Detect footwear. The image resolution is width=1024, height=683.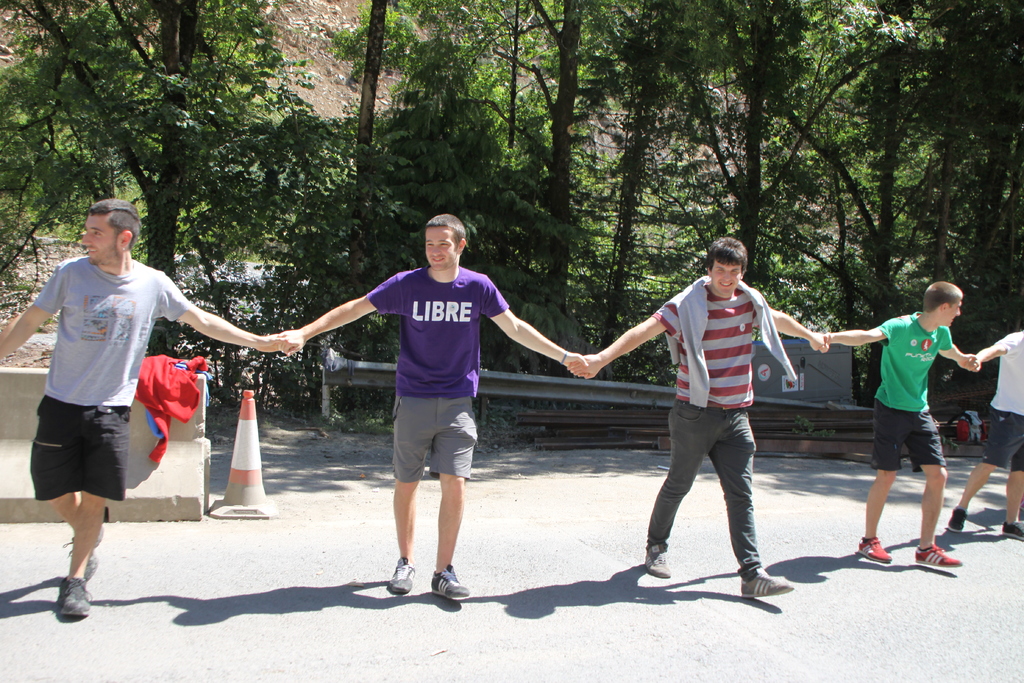
<region>71, 521, 102, 579</region>.
